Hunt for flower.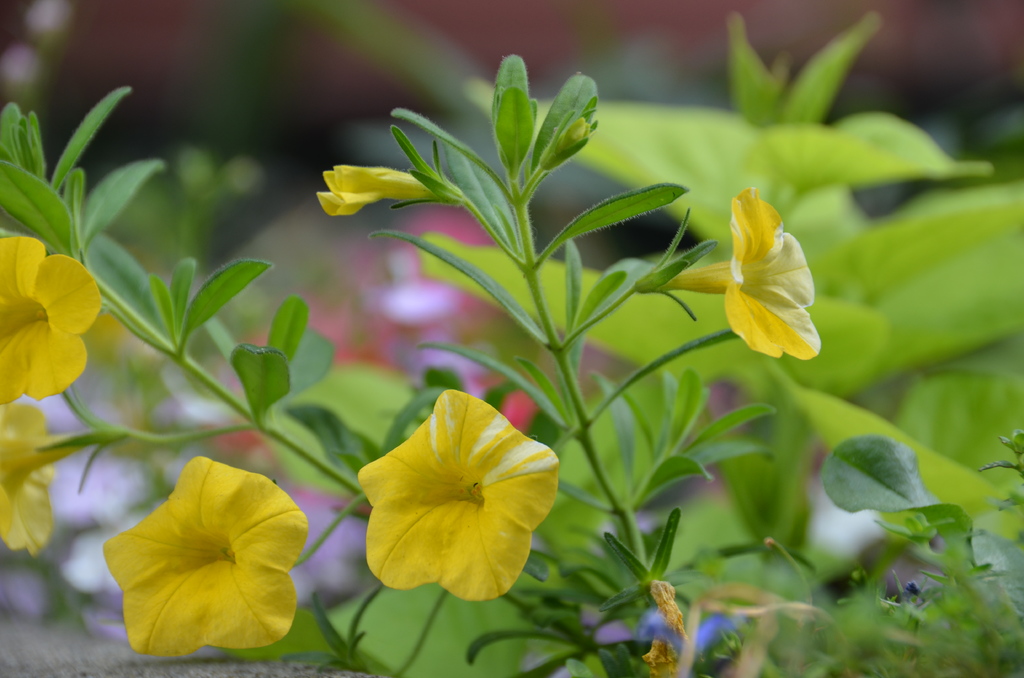
Hunted down at {"x1": 640, "y1": 184, "x2": 820, "y2": 361}.
